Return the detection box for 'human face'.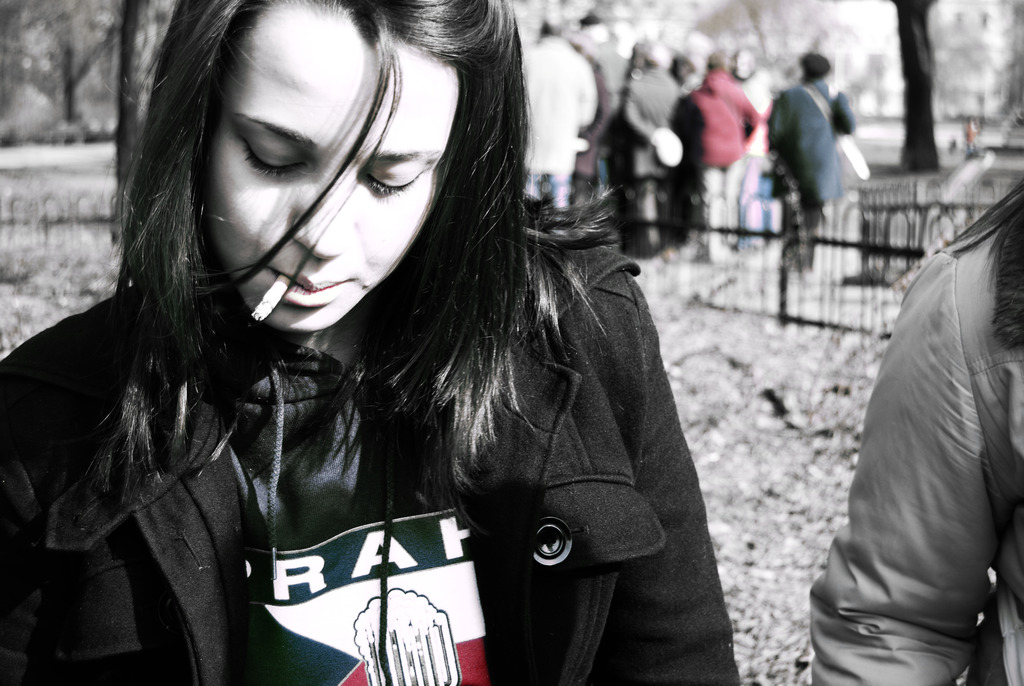
[left=212, top=0, right=456, bottom=328].
